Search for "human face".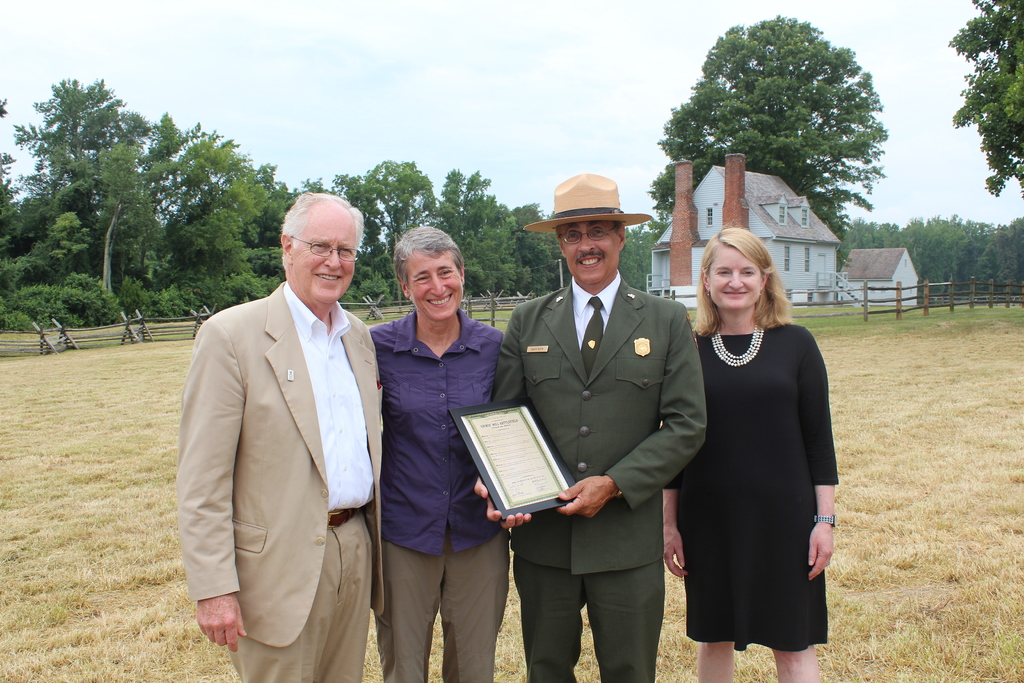
Found at pyautogui.locateOnScreen(709, 244, 762, 308).
